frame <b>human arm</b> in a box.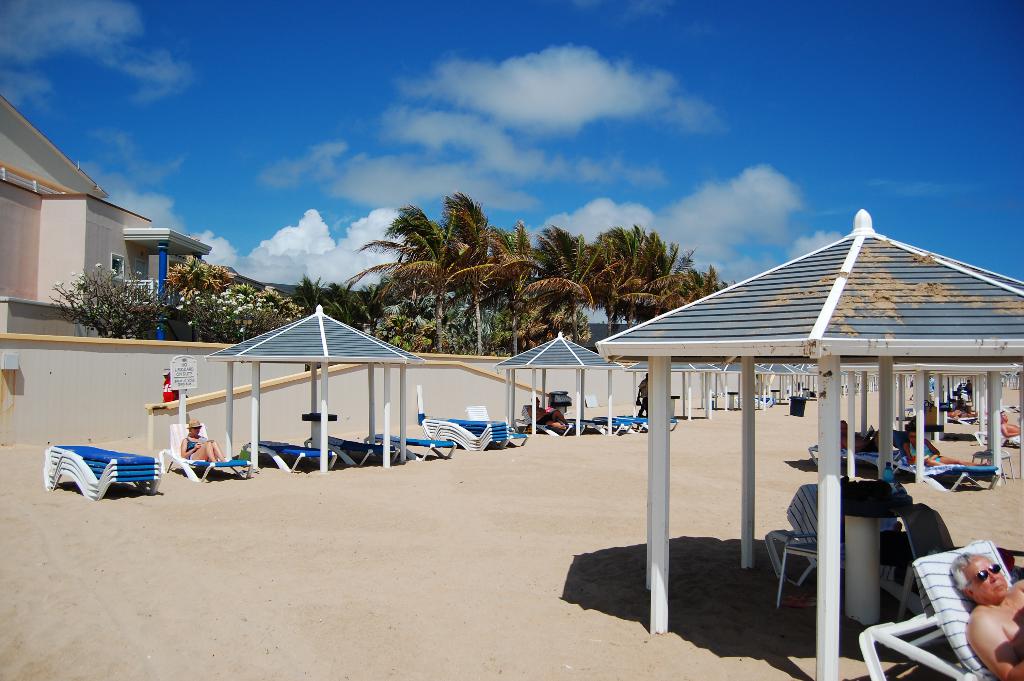
637,381,644,400.
